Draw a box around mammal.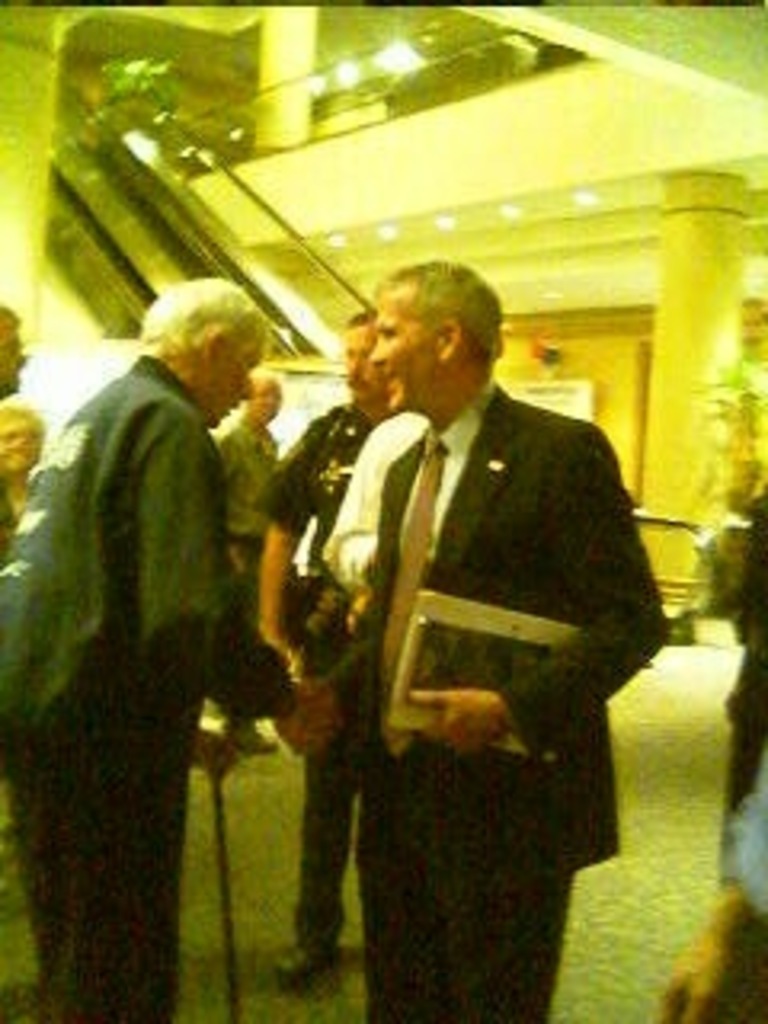
[13, 262, 294, 982].
